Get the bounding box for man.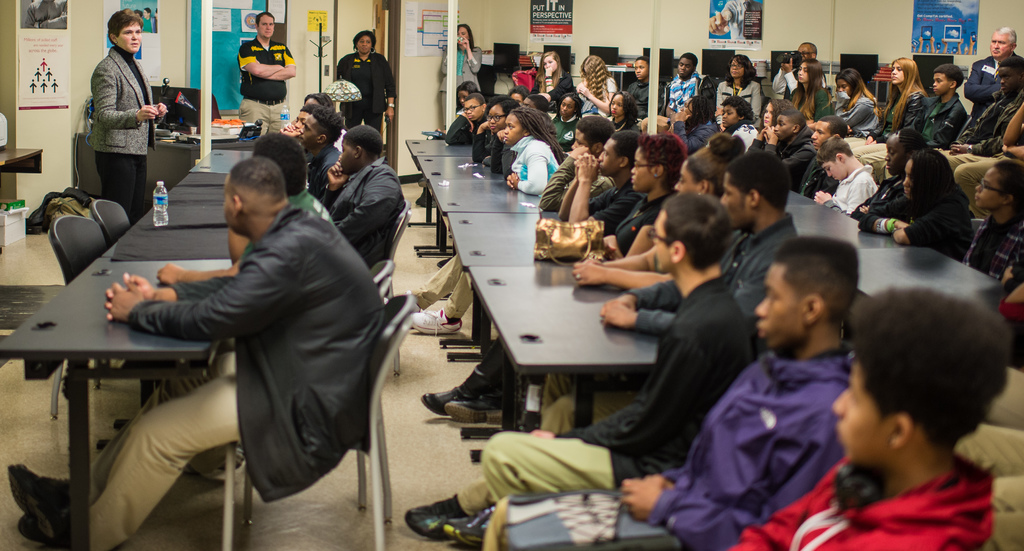
<bbox>294, 107, 340, 201</bbox>.
